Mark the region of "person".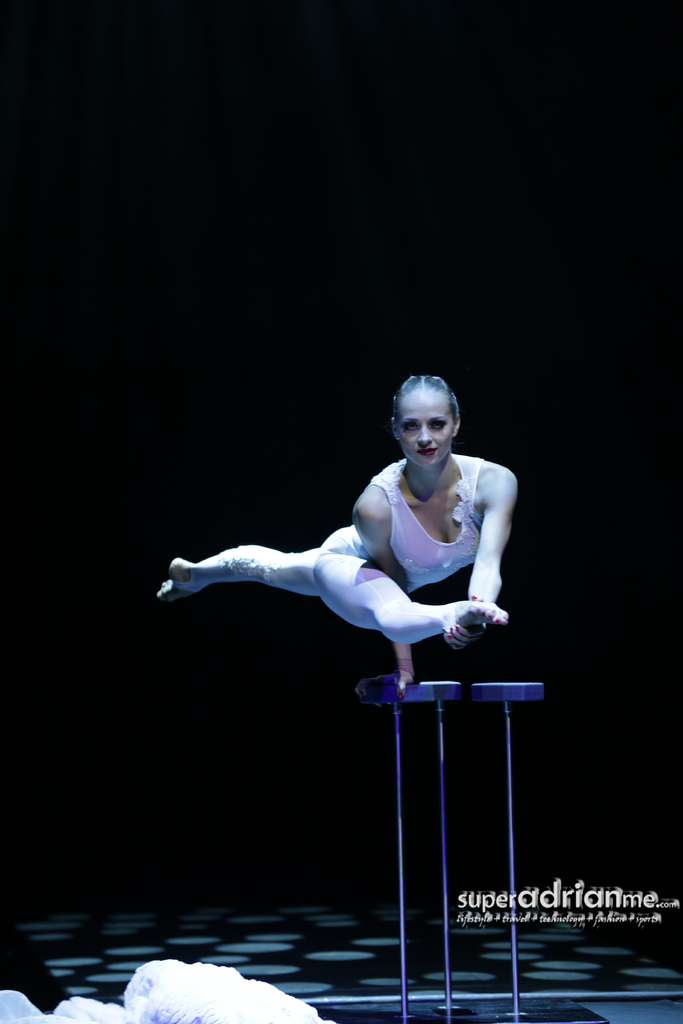
Region: 152,365,518,684.
